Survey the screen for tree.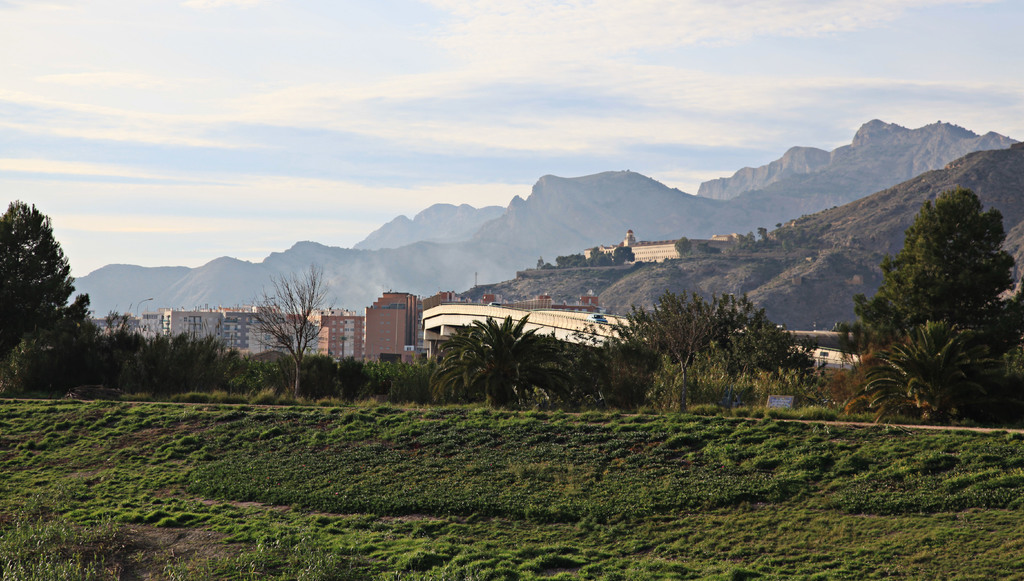
Survey found: 366/356/422/407.
